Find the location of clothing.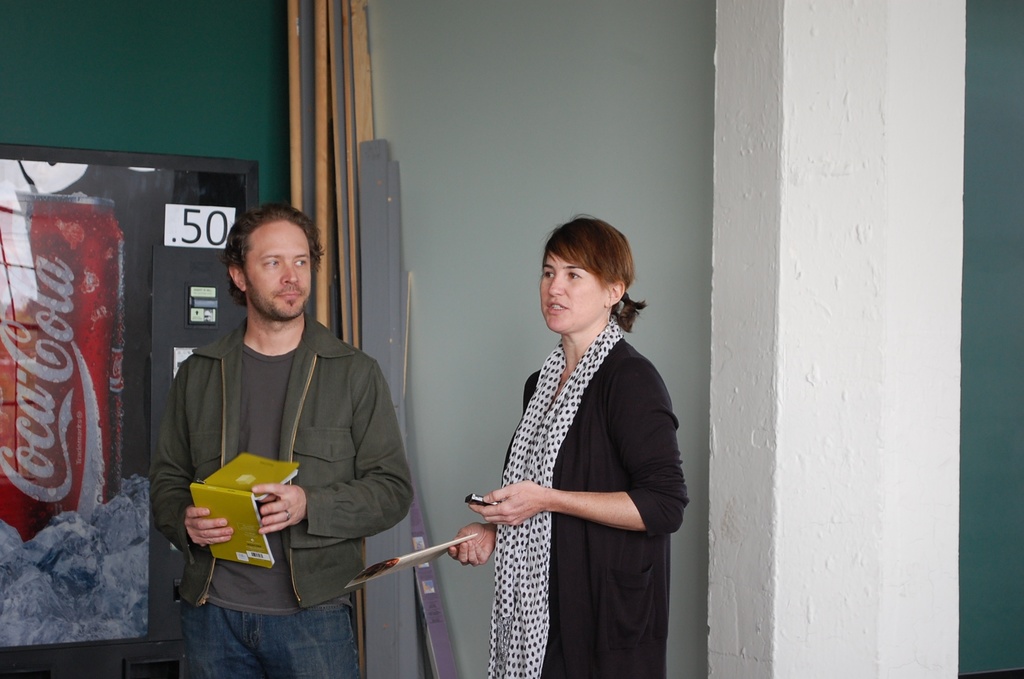
Location: locate(478, 313, 702, 678).
